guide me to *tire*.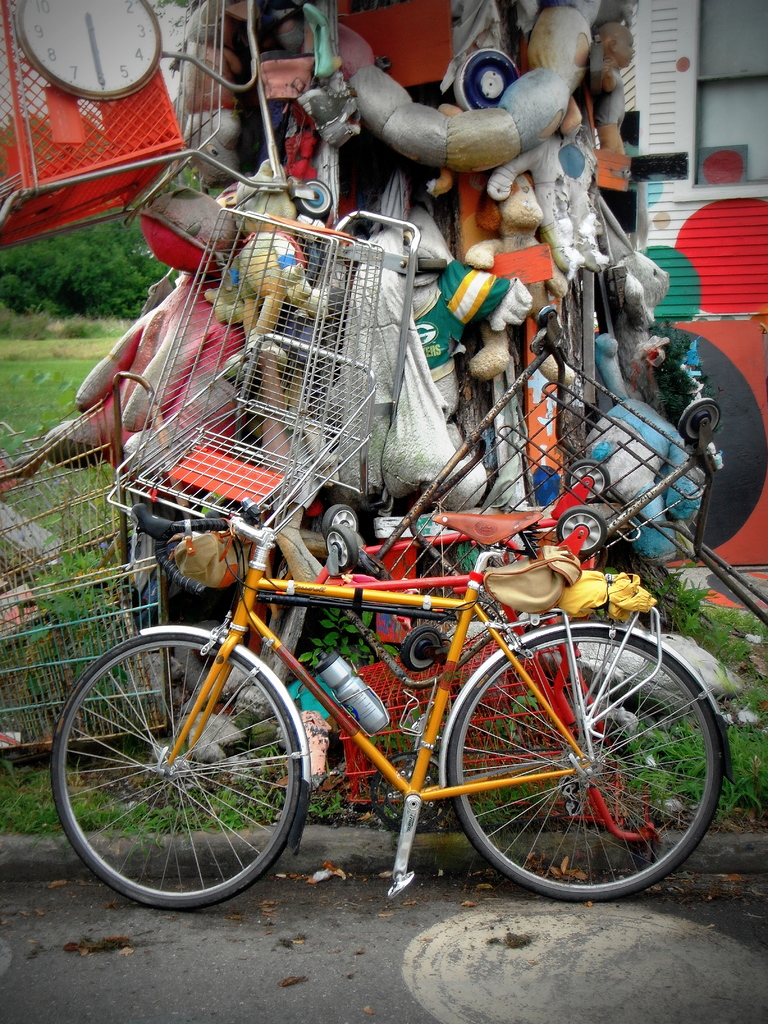
Guidance: pyautogui.locateOnScreen(325, 523, 358, 570).
